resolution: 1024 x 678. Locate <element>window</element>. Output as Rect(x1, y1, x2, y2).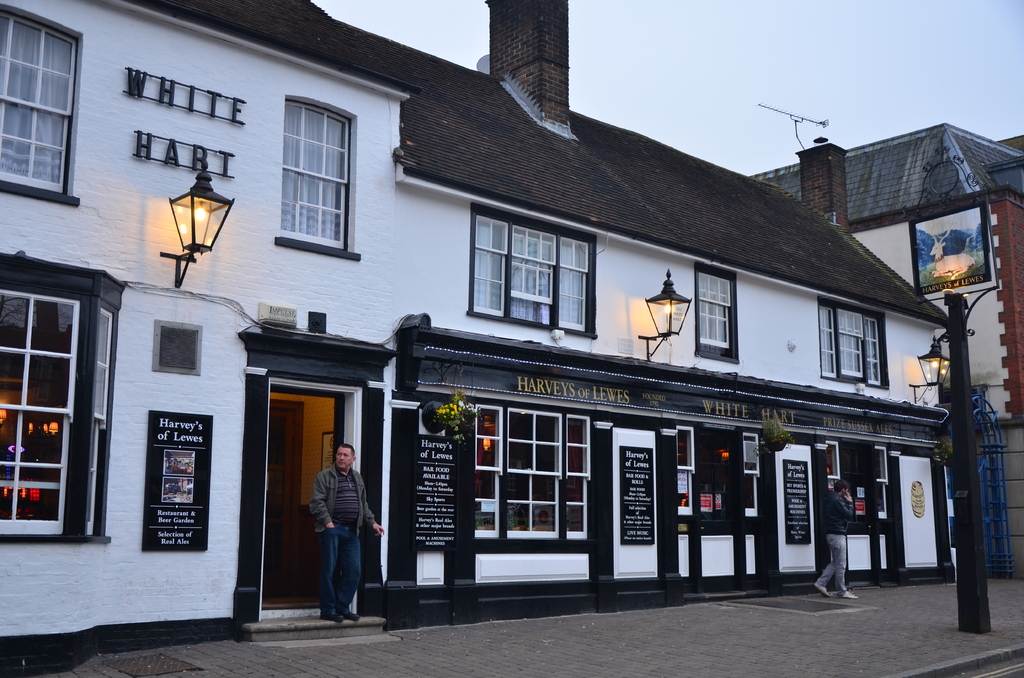
Rect(825, 436, 890, 520).
